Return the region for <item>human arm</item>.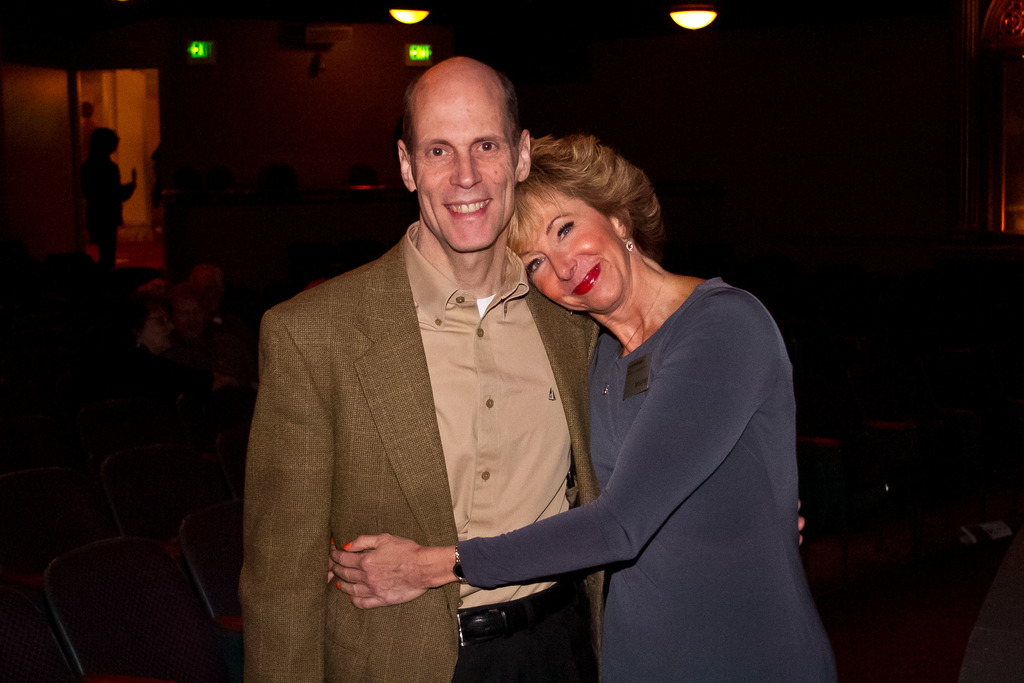
329:286:775:616.
